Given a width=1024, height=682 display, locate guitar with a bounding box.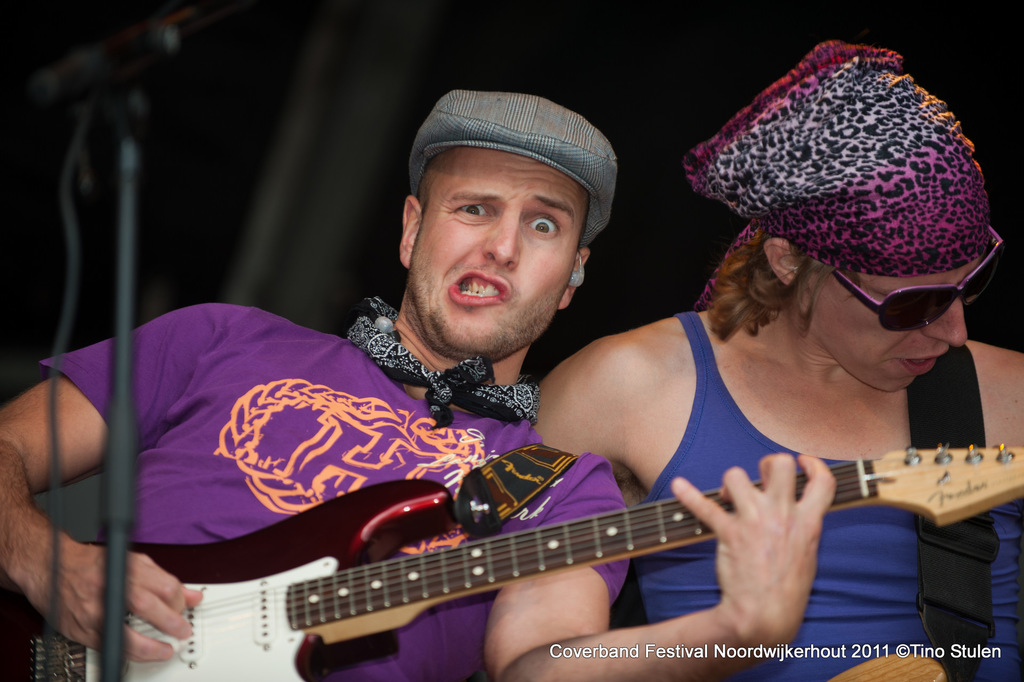
Located: {"left": 0, "top": 441, "right": 1023, "bottom": 681}.
